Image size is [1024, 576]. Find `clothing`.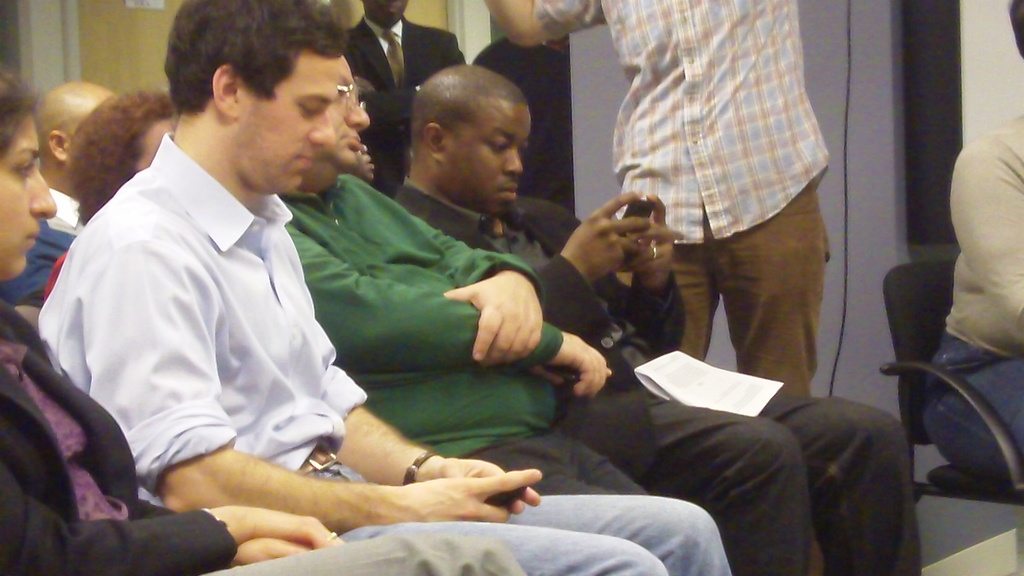
[x1=598, y1=0, x2=847, y2=404].
